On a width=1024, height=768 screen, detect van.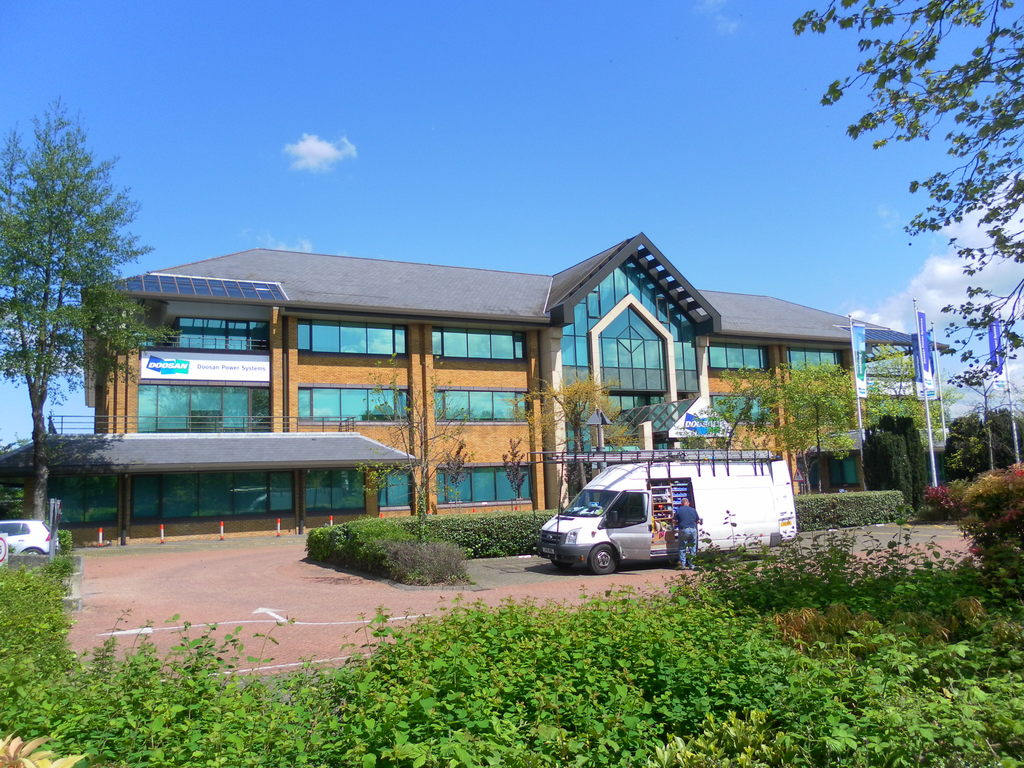
<bbox>527, 450, 796, 576</bbox>.
